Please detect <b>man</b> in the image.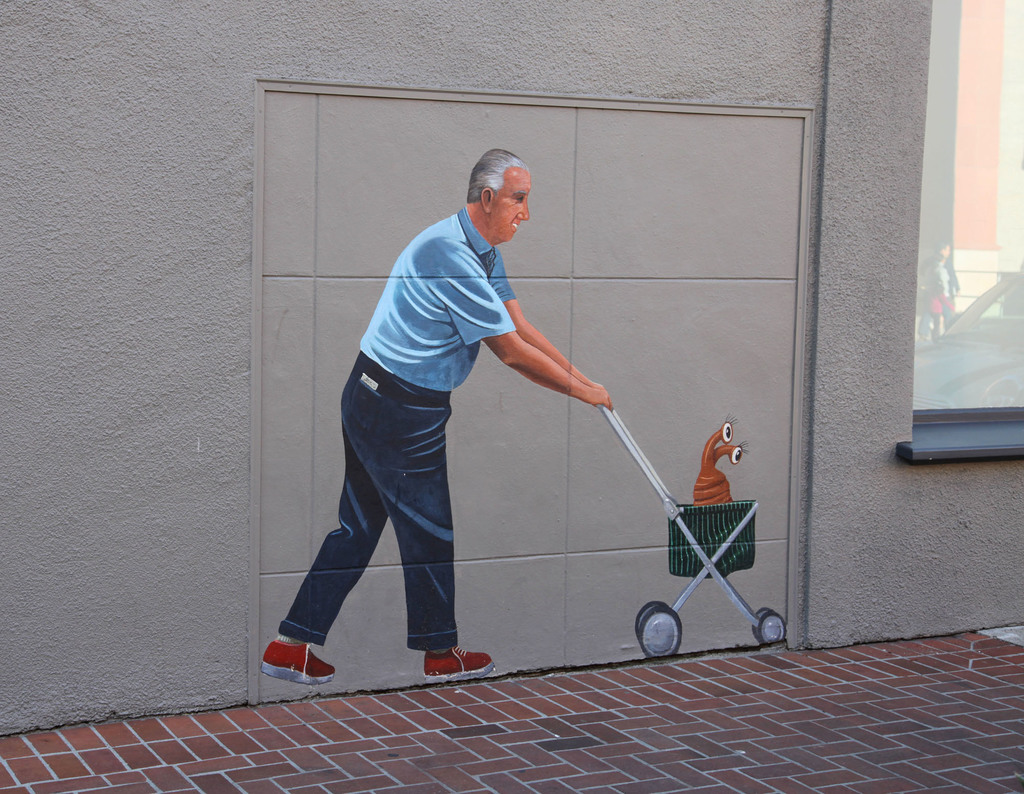
bbox(266, 113, 588, 698).
